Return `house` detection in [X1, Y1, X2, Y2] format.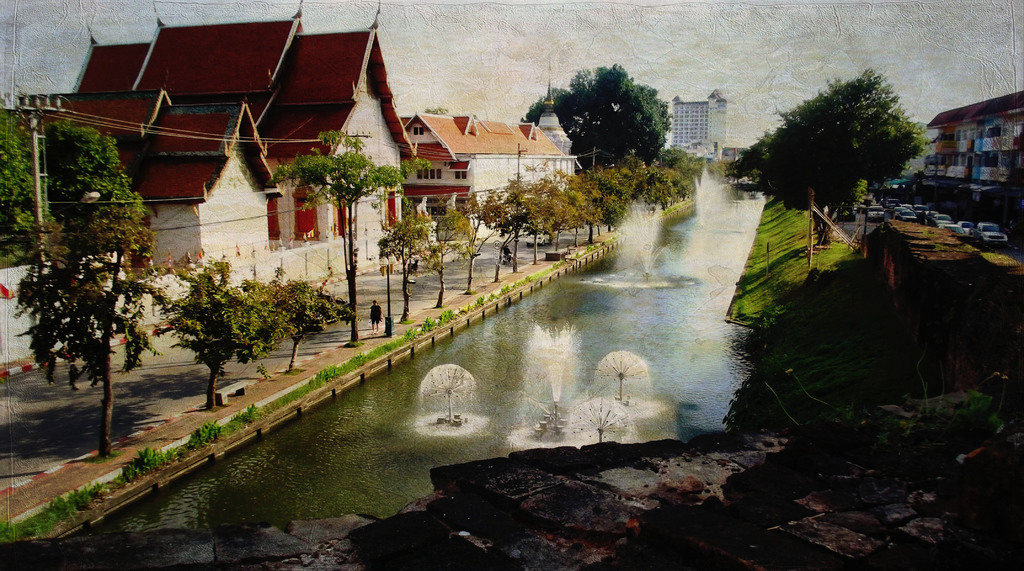
[400, 108, 573, 234].
